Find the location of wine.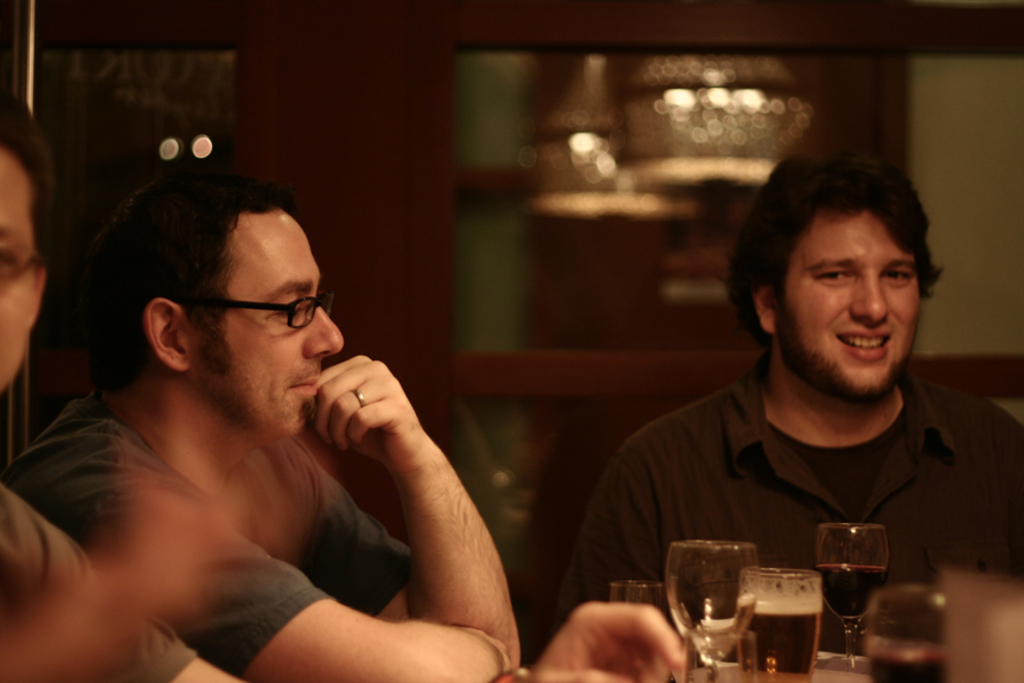
Location: pyautogui.locateOnScreen(808, 564, 887, 634).
